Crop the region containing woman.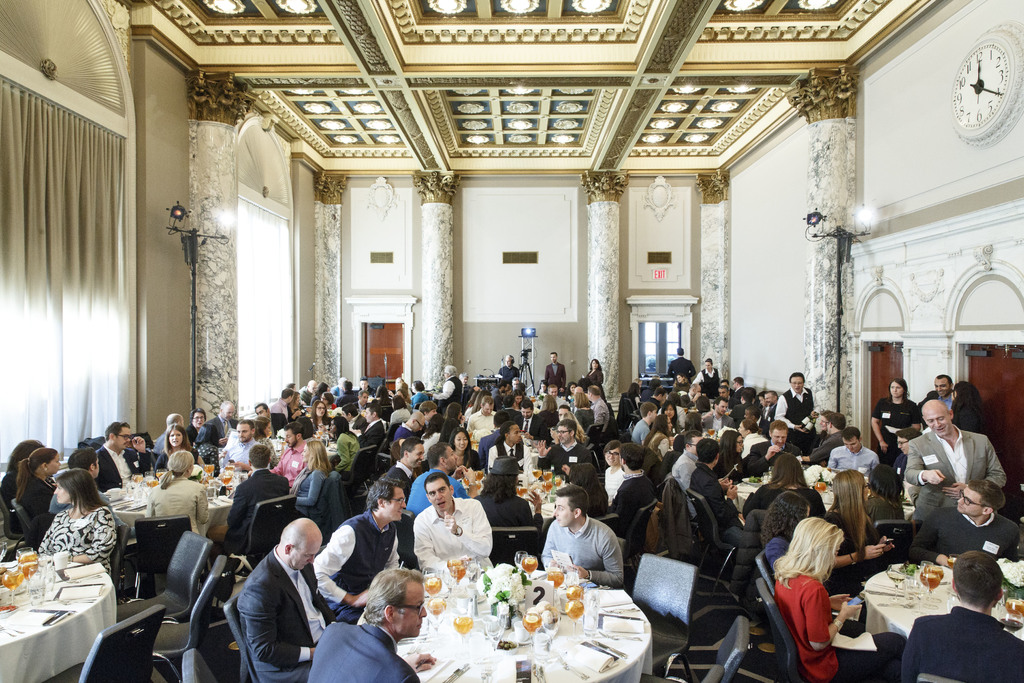
Crop region: [left=653, top=407, right=669, bottom=454].
